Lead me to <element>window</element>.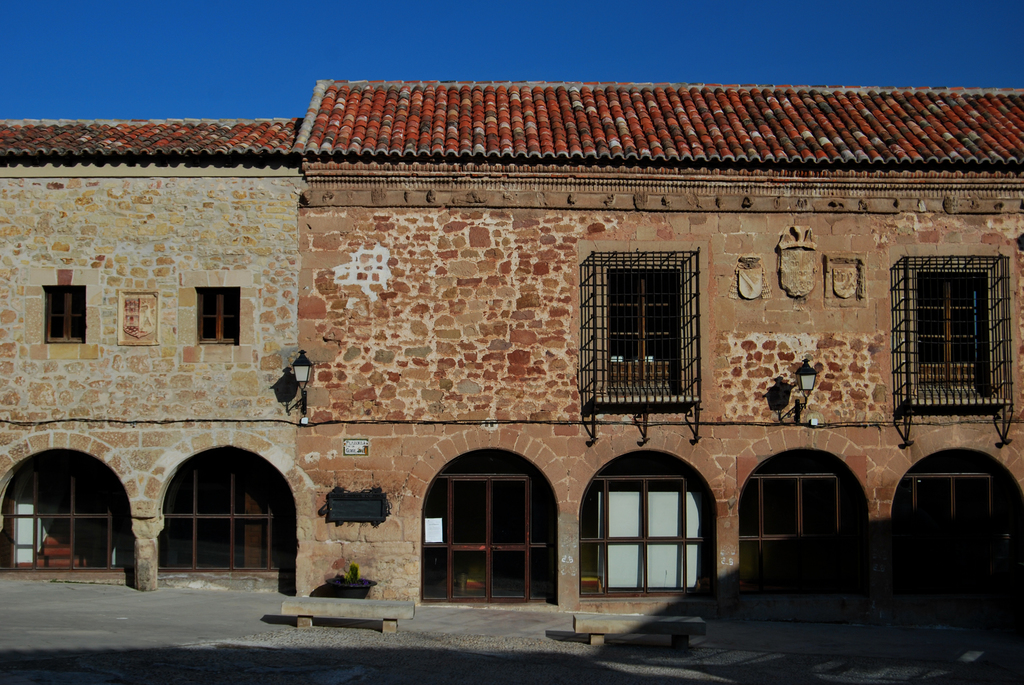
Lead to (left=38, top=287, right=86, bottom=344).
